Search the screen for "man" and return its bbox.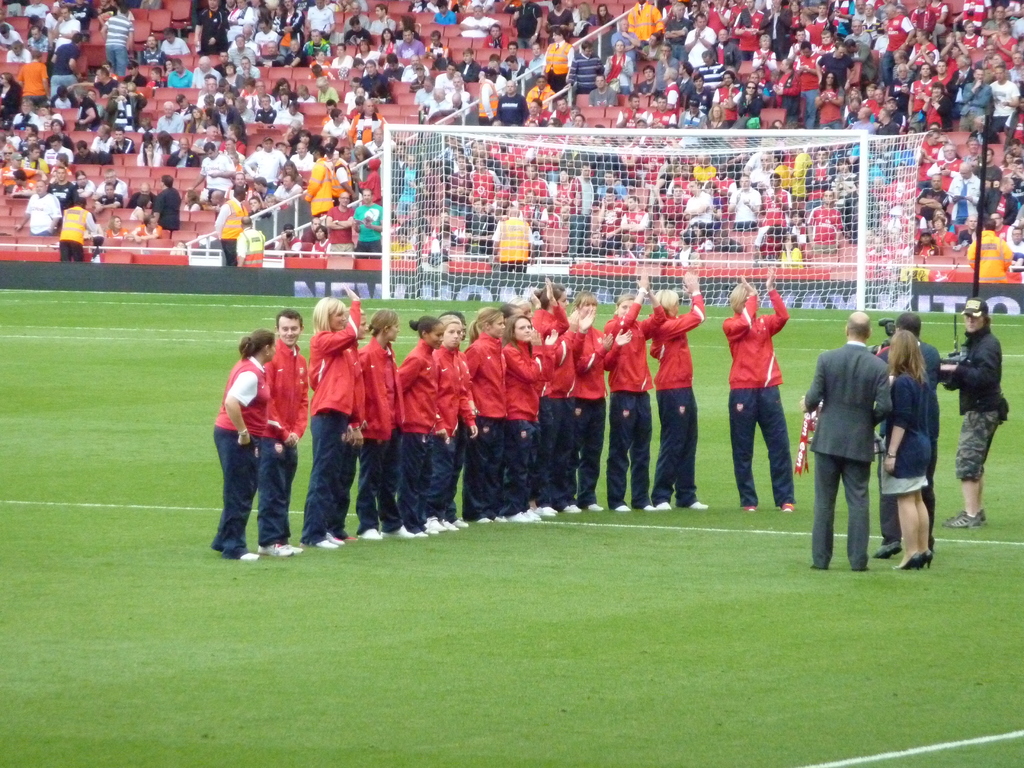
Found: <region>845, 21, 871, 47</region>.
